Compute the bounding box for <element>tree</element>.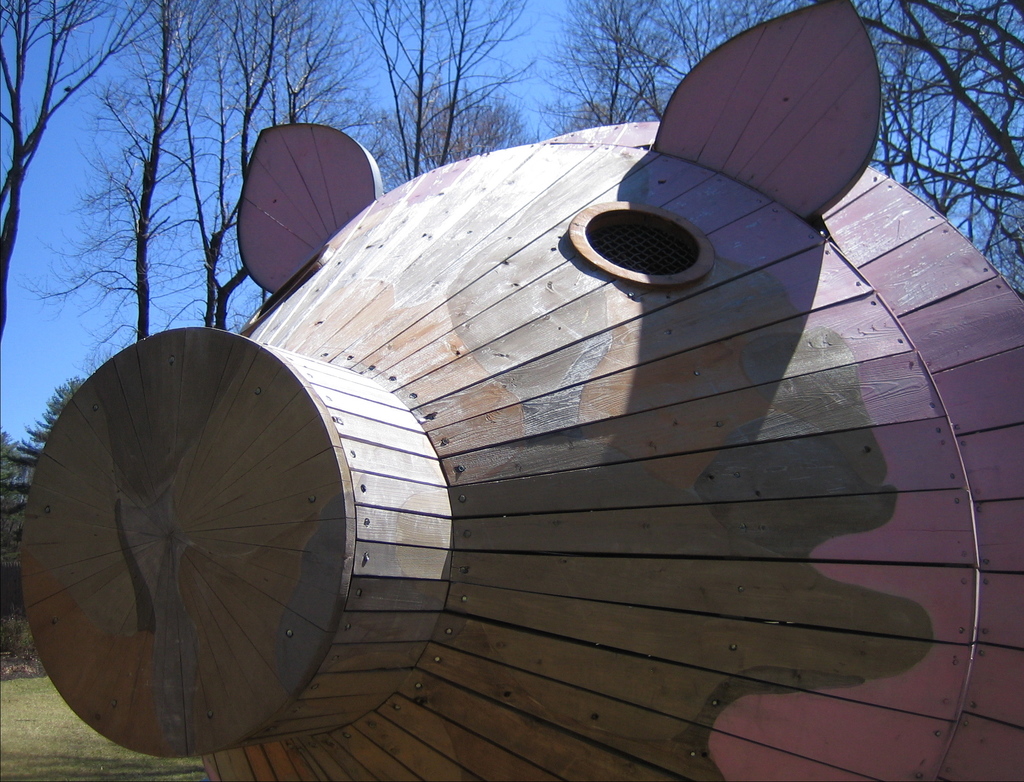
detection(0, 0, 158, 345).
